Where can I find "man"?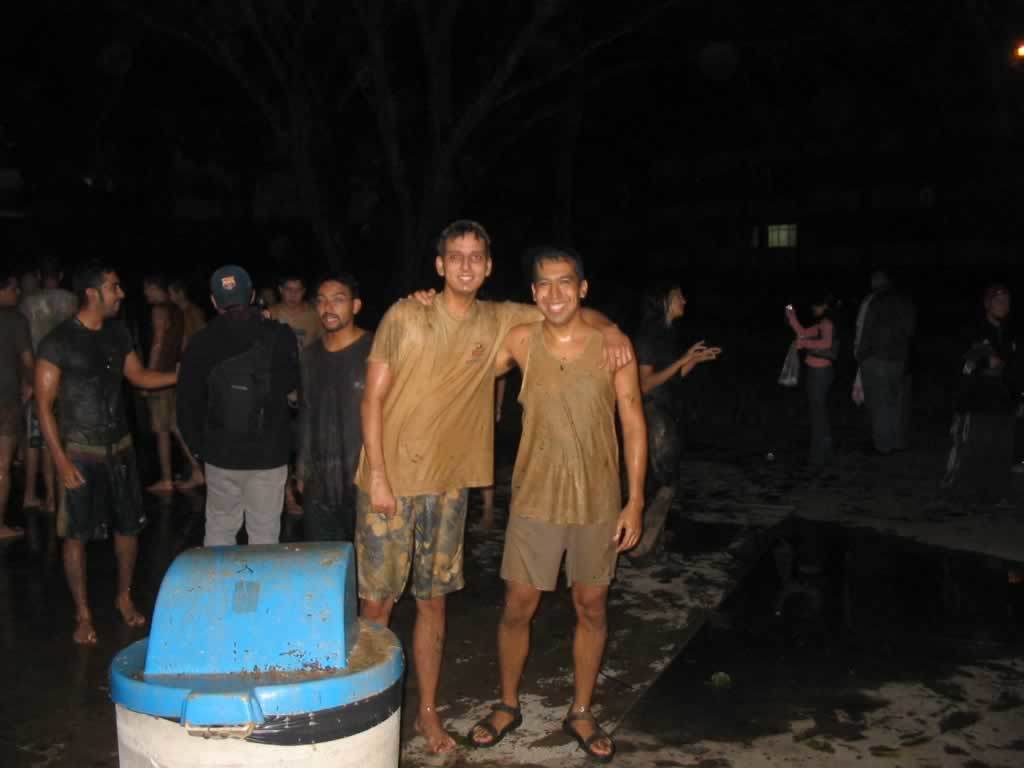
You can find it at {"left": 172, "top": 265, "right": 311, "bottom": 558}.
